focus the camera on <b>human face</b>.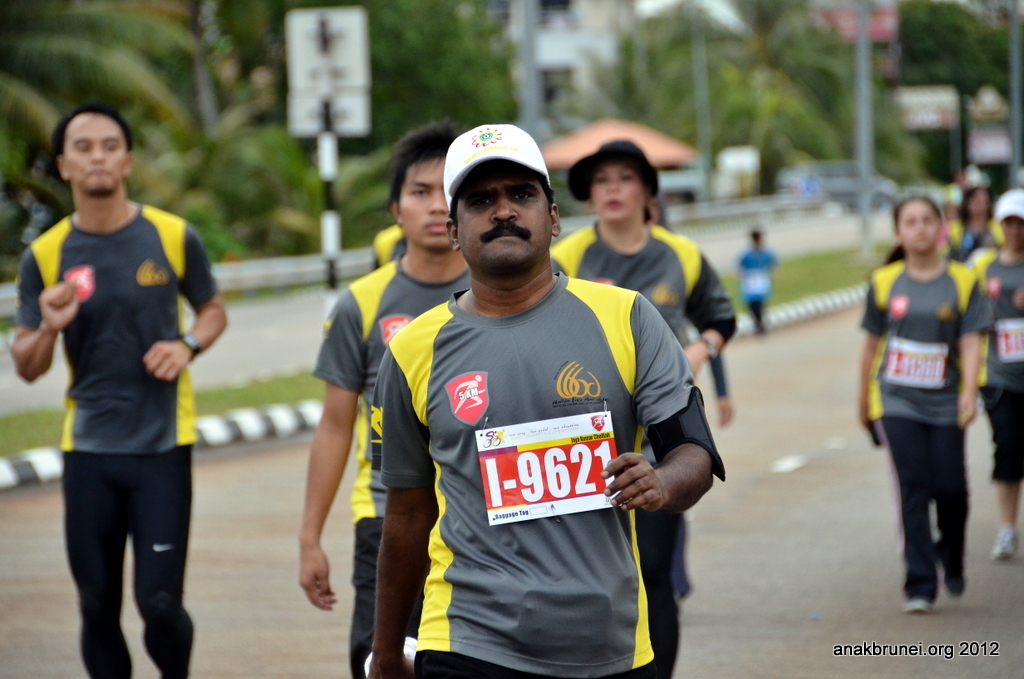
Focus region: x1=65, y1=112, x2=124, y2=195.
